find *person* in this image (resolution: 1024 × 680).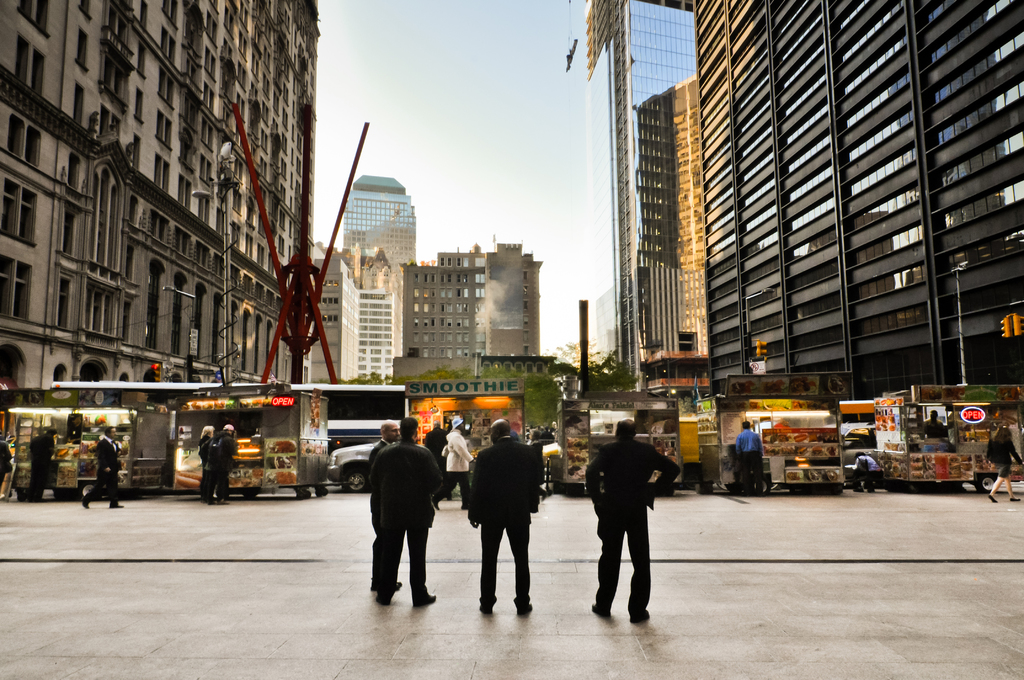
<region>735, 426, 762, 503</region>.
